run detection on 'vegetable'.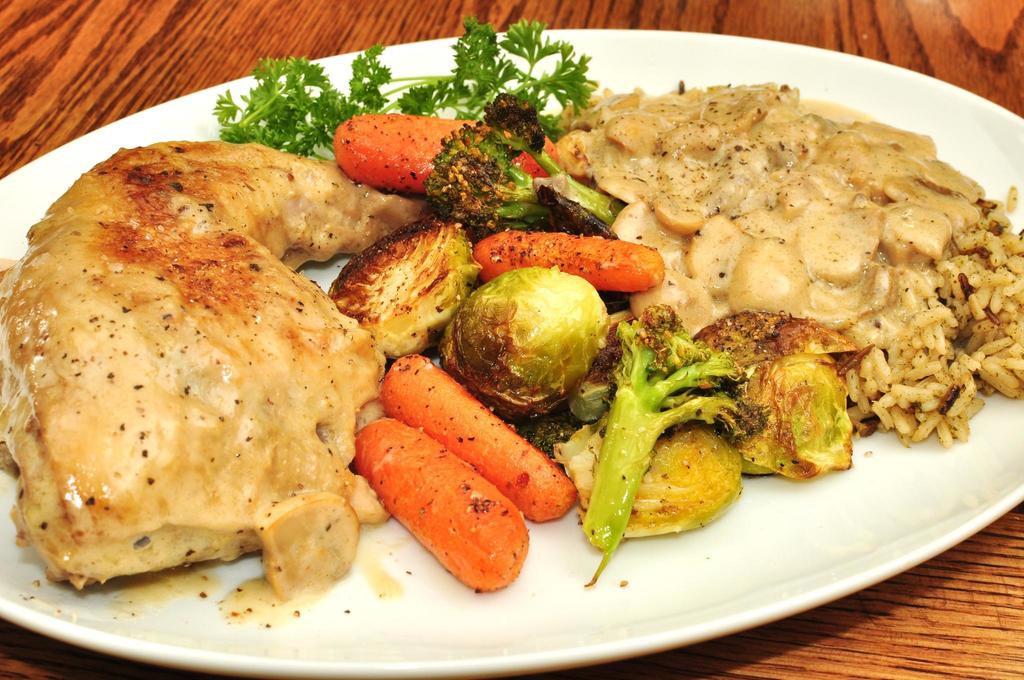
Result: 378/353/582/518.
